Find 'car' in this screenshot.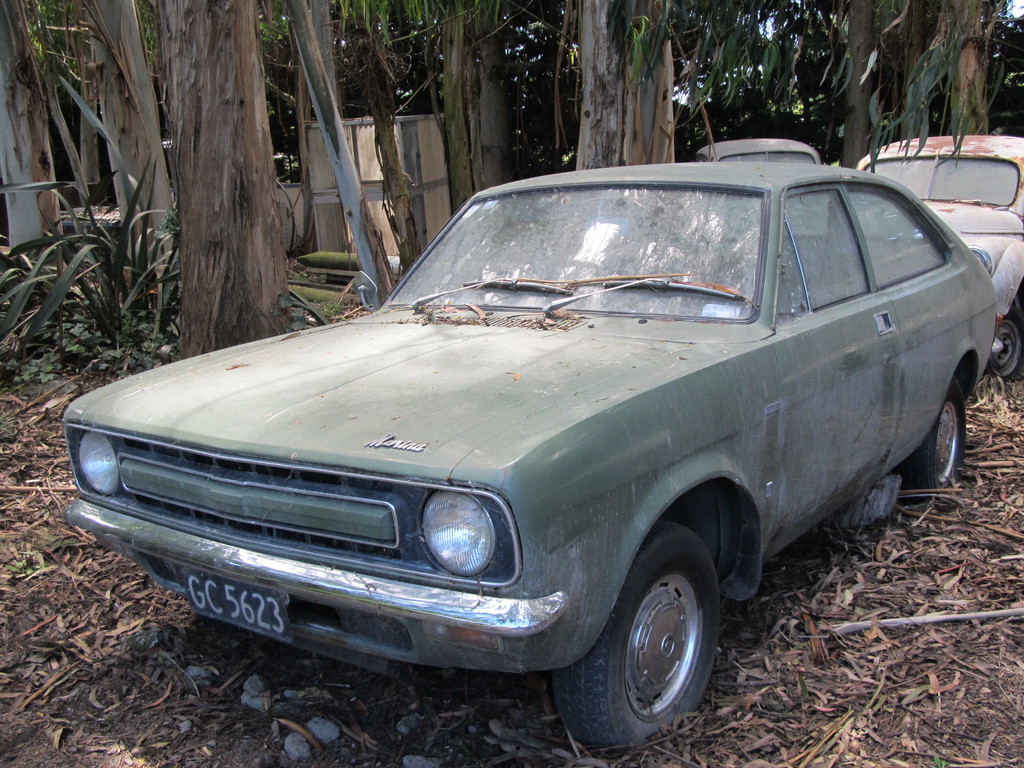
The bounding box for 'car' is [52,147,1004,728].
